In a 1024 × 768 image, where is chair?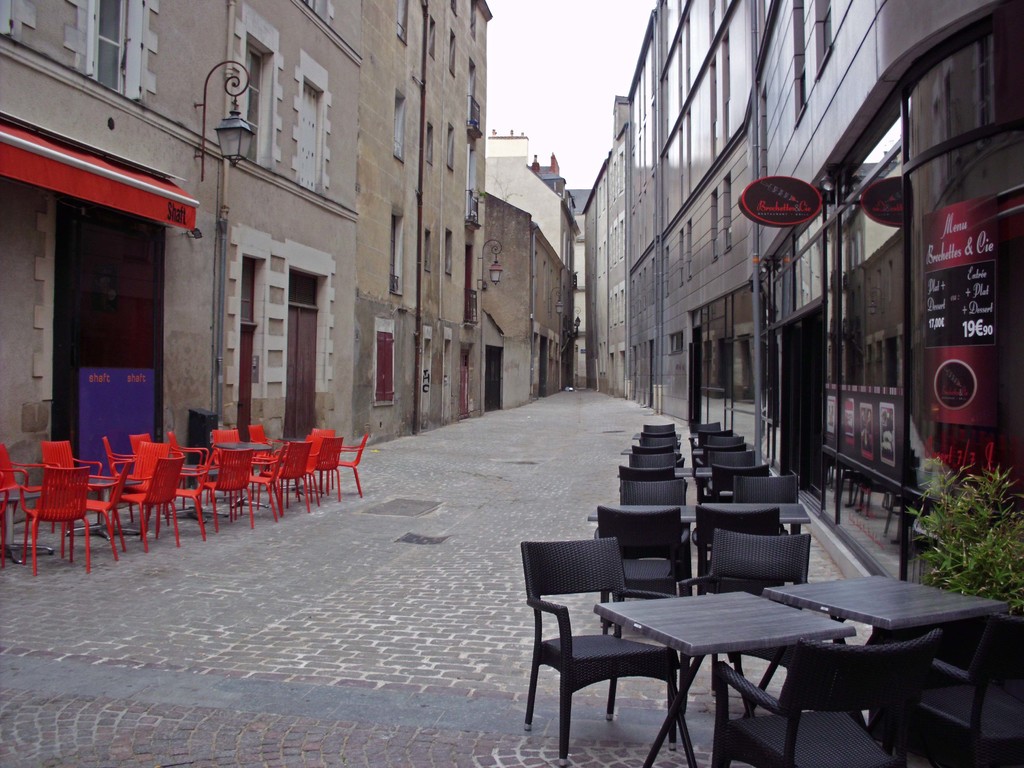
select_region(0, 458, 14, 563).
